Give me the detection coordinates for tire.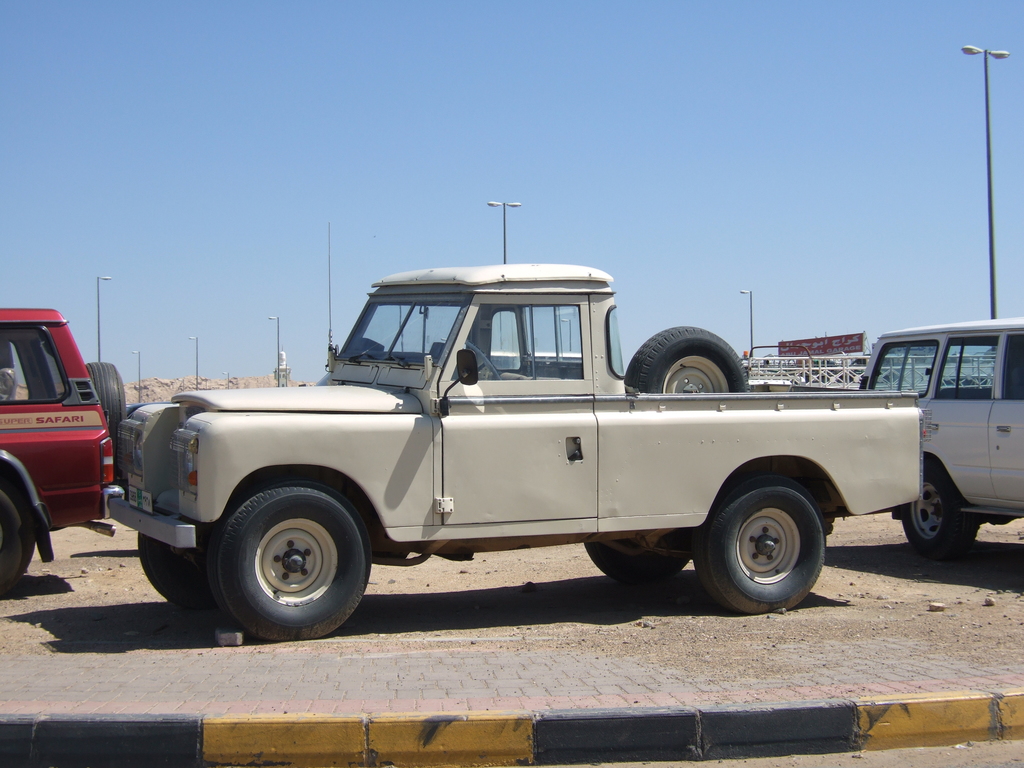
bbox(139, 525, 204, 606).
